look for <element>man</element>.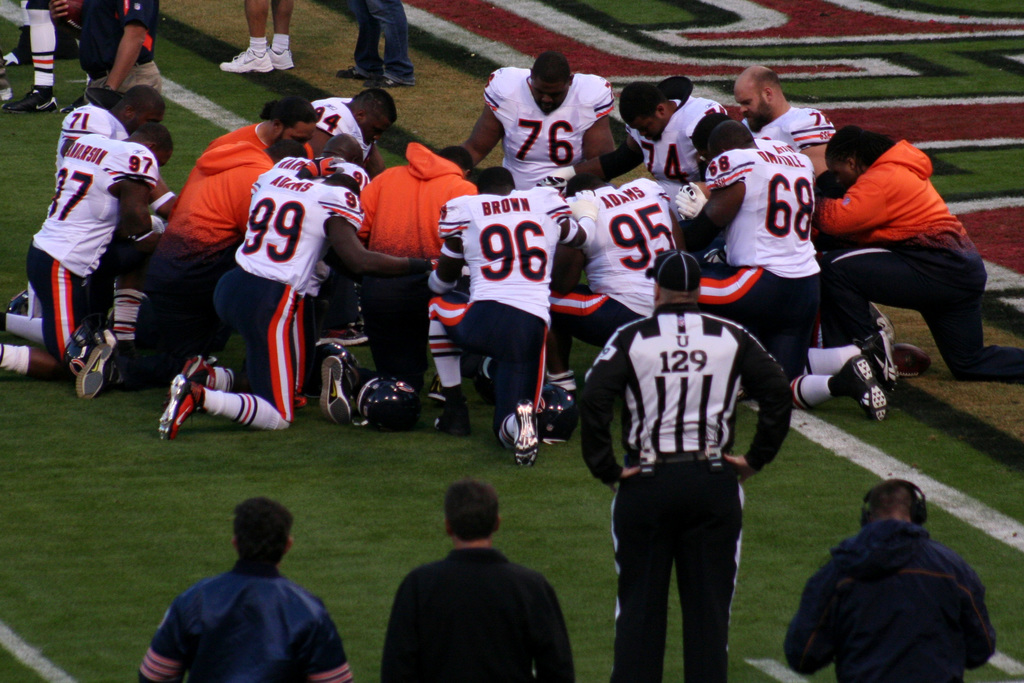
Found: pyautogui.locateOnScreen(131, 498, 353, 682).
